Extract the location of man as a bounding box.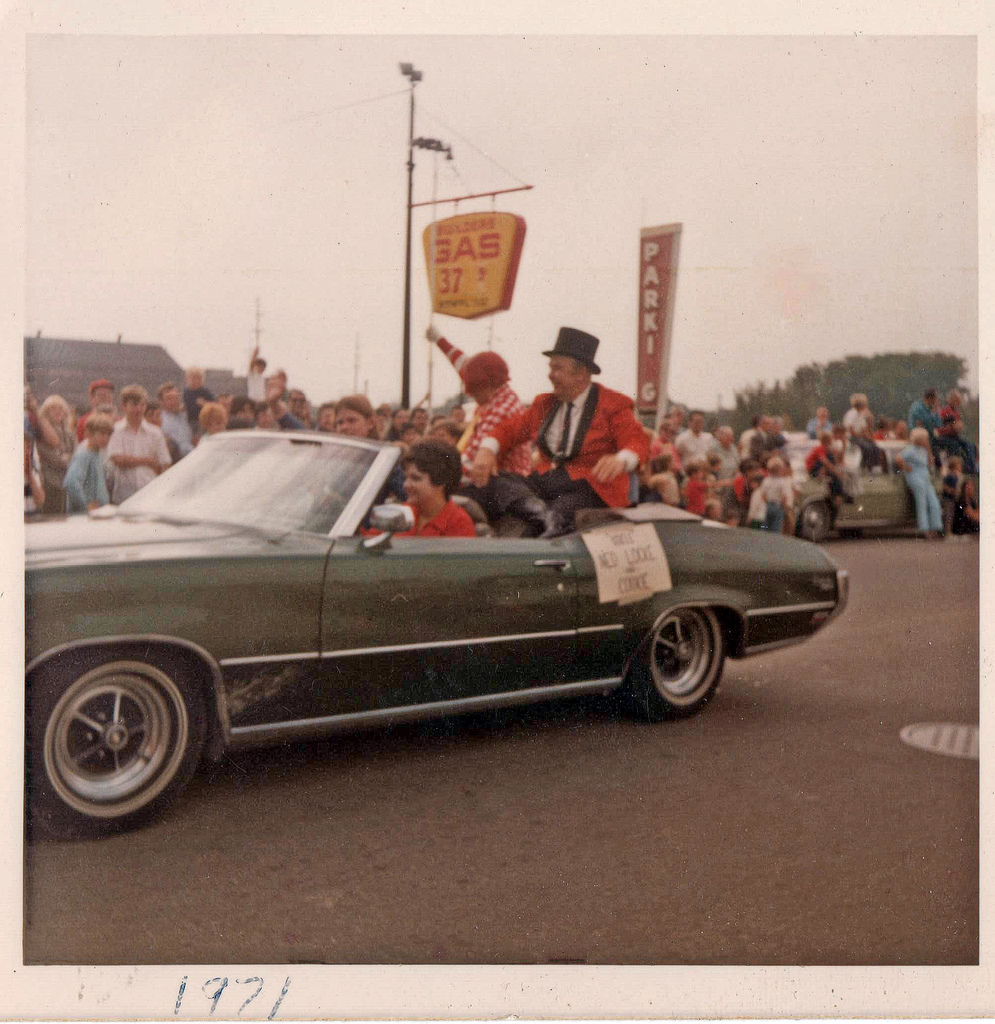
<region>672, 408, 713, 461</region>.
